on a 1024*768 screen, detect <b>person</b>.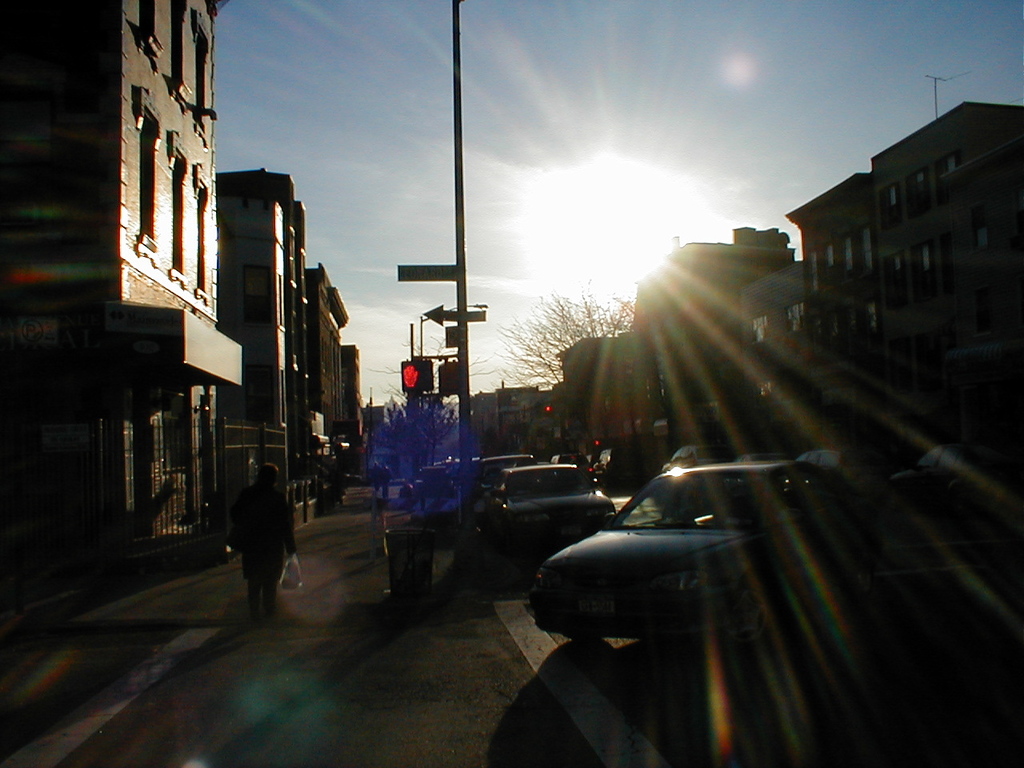
select_region(379, 461, 395, 501).
